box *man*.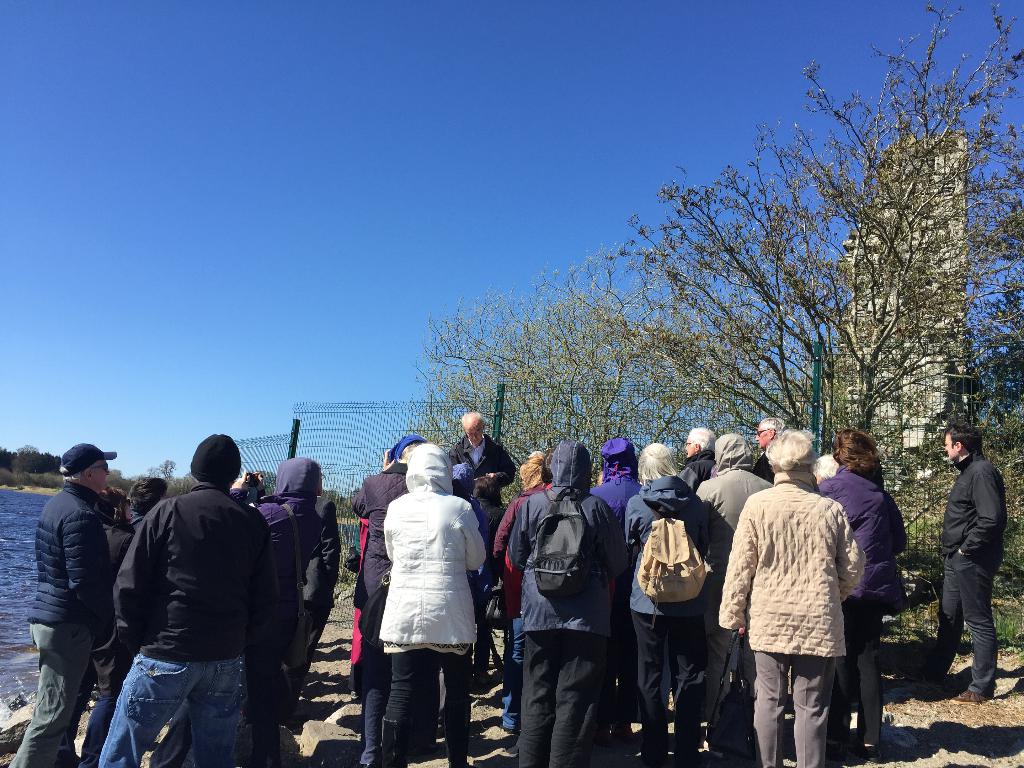
region(99, 443, 288, 758).
